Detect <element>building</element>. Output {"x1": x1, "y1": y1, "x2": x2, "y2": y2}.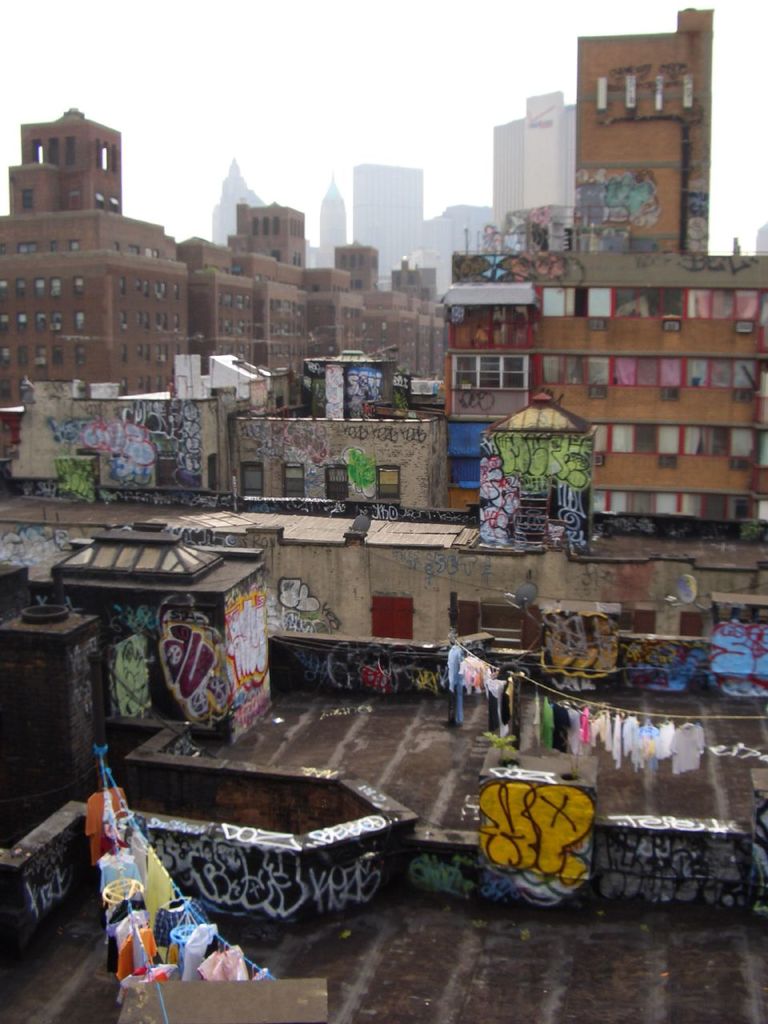
{"x1": 439, "y1": 241, "x2": 767, "y2": 531}.
